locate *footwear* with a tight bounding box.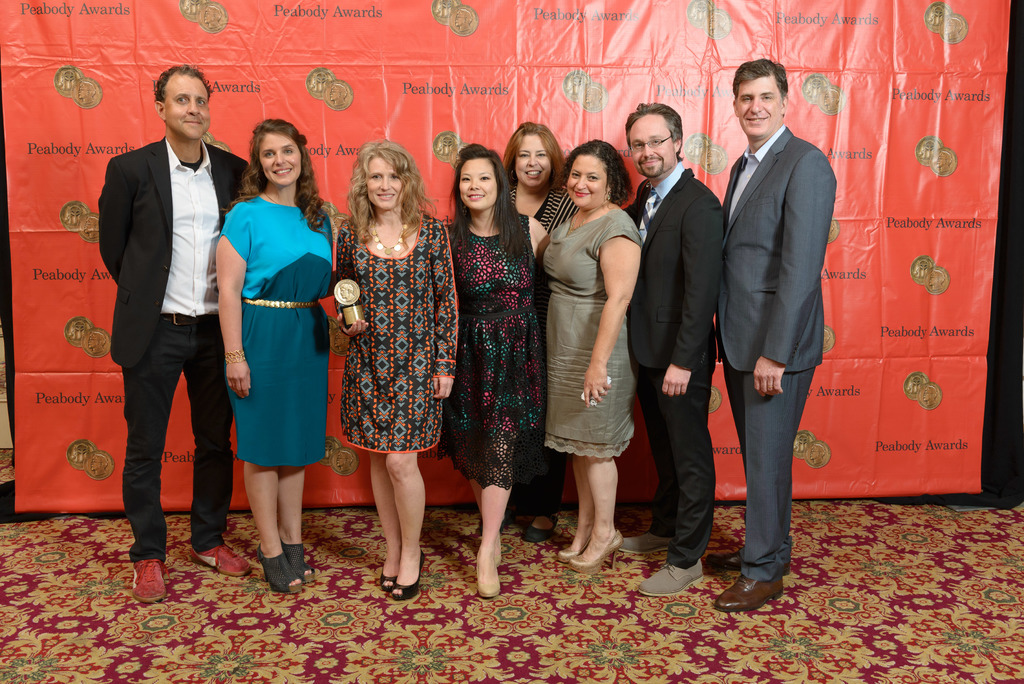
bbox=[379, 569, 401, 595].
